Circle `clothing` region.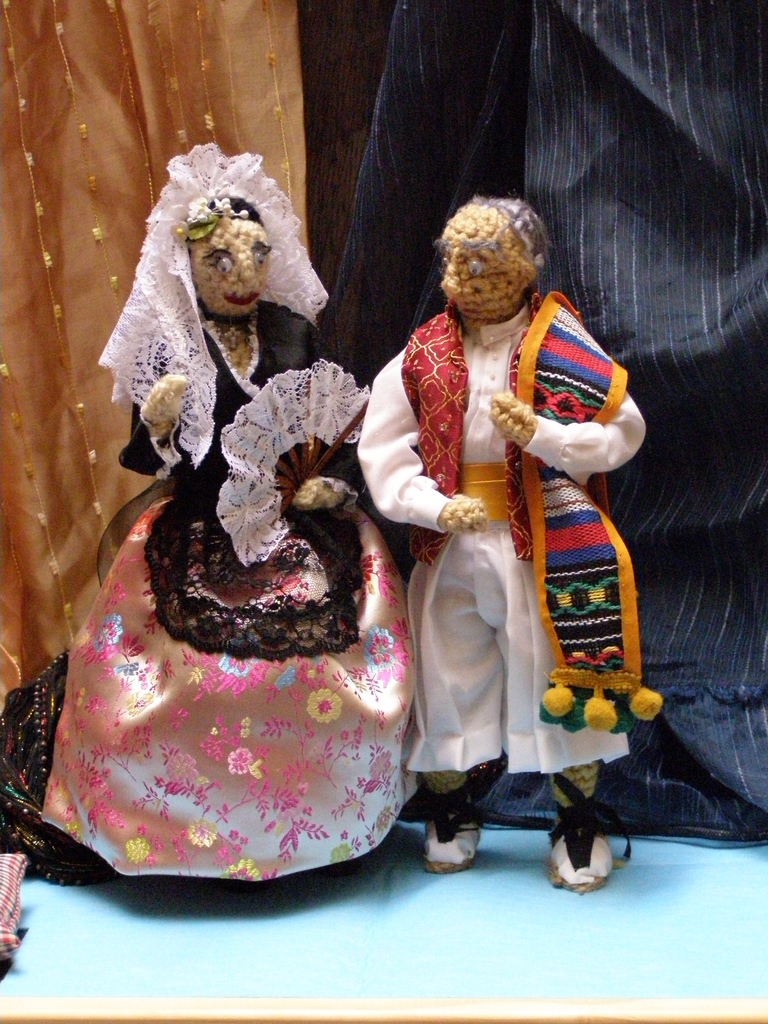
Region: [left=31, top=138, right=418, bottom=888].
